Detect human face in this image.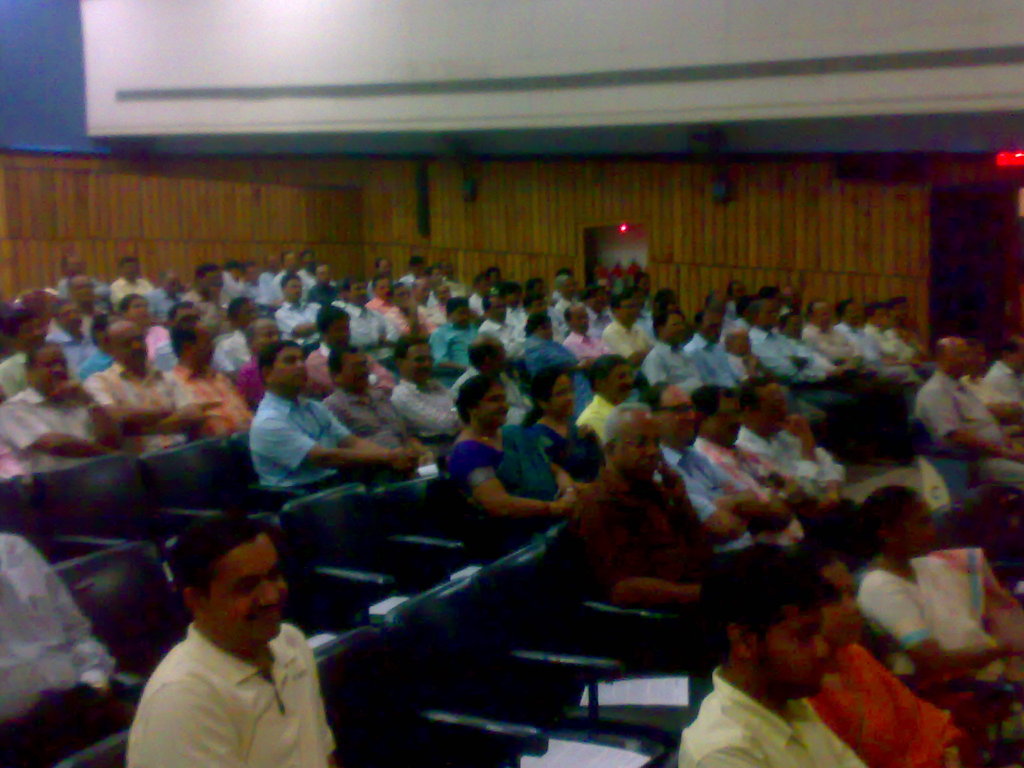
Detection: locate(255, 323, 281, 348).
